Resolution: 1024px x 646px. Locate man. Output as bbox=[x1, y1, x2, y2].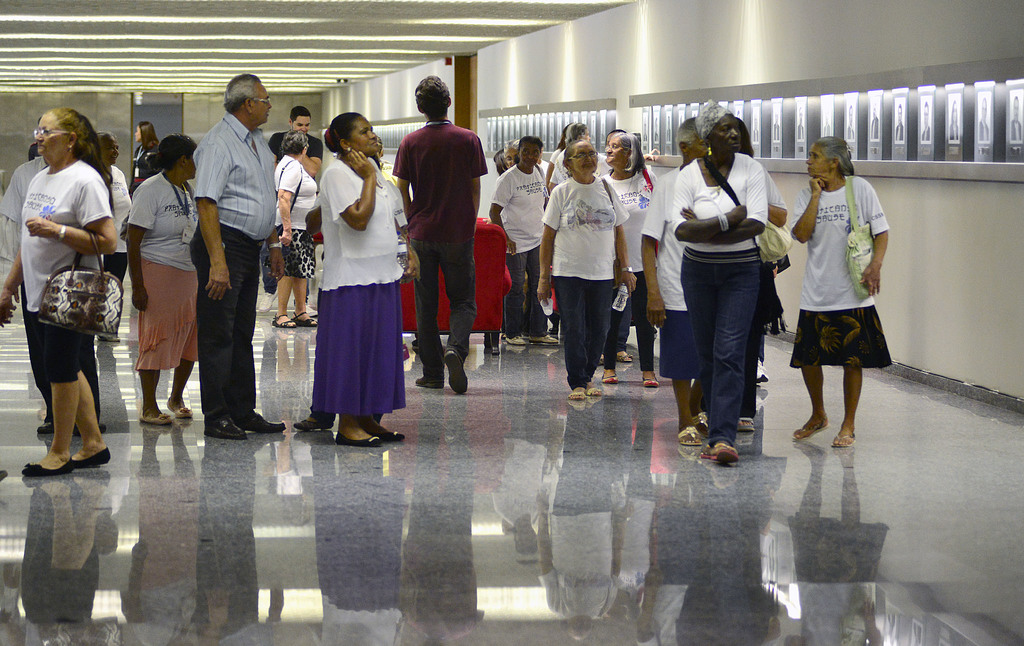
bbox=[0, 115, 107, 435].
